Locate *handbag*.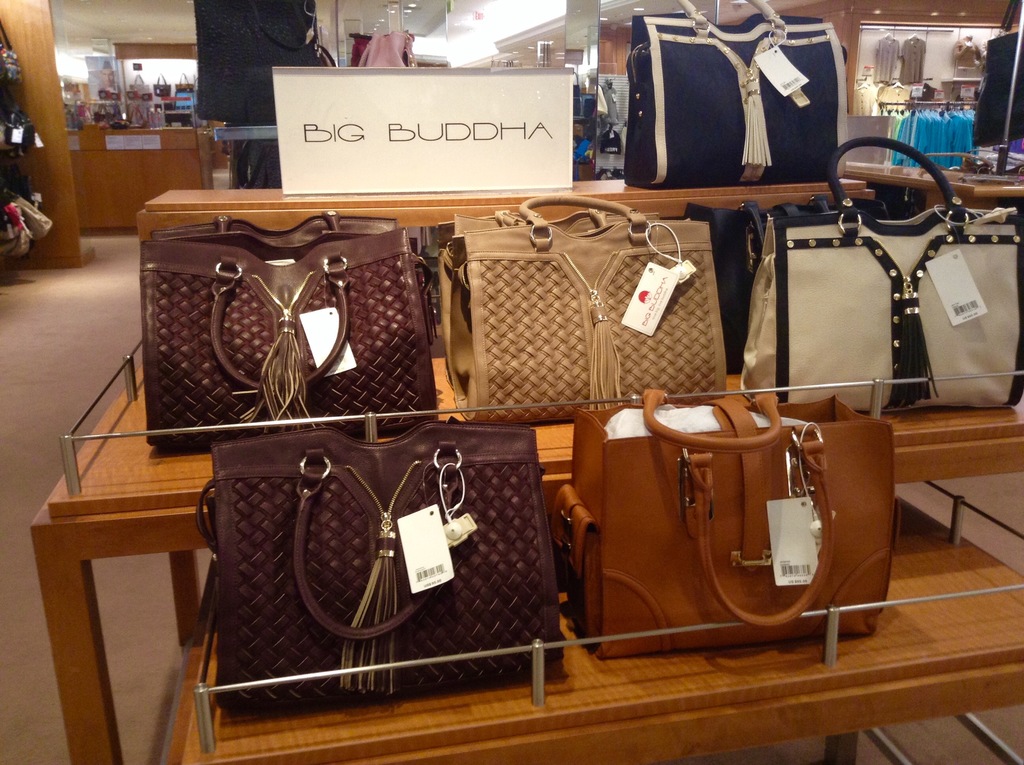
Bounding box: 136 216 440 449.
